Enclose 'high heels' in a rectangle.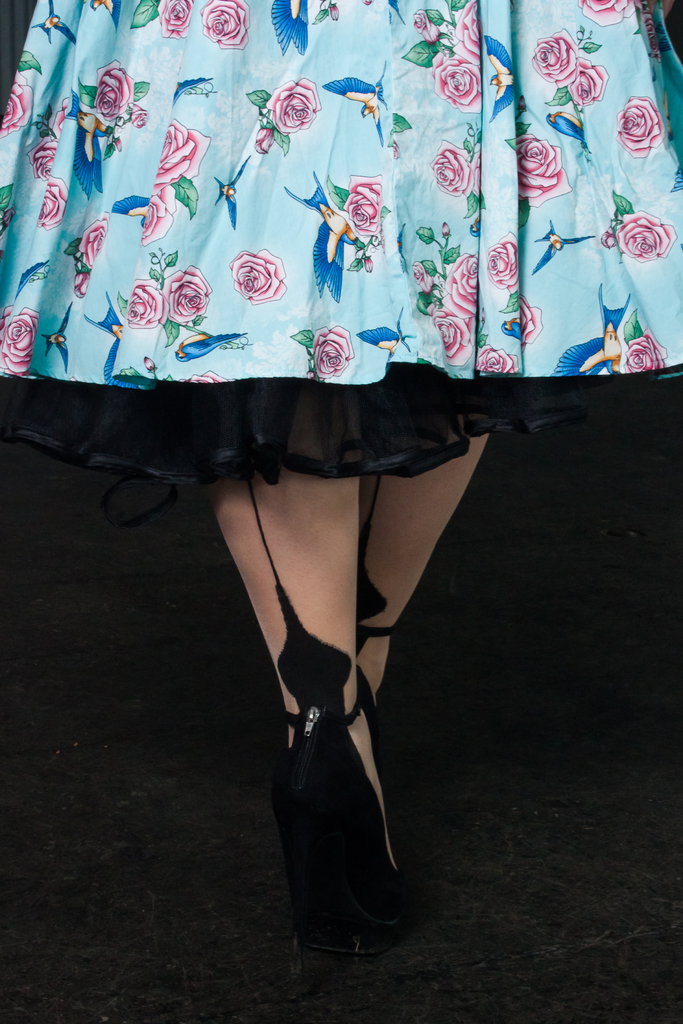
Rect(235, 577, 431, 950).
